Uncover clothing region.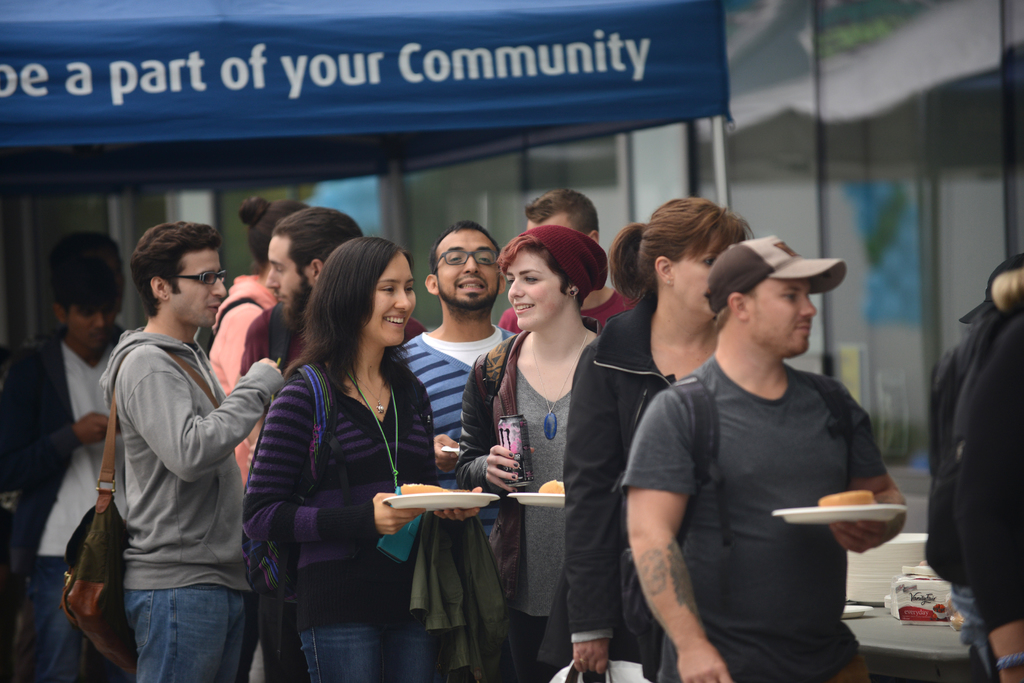
Uncovered: <bbox>99, 323, 286, 682</bbox>.
